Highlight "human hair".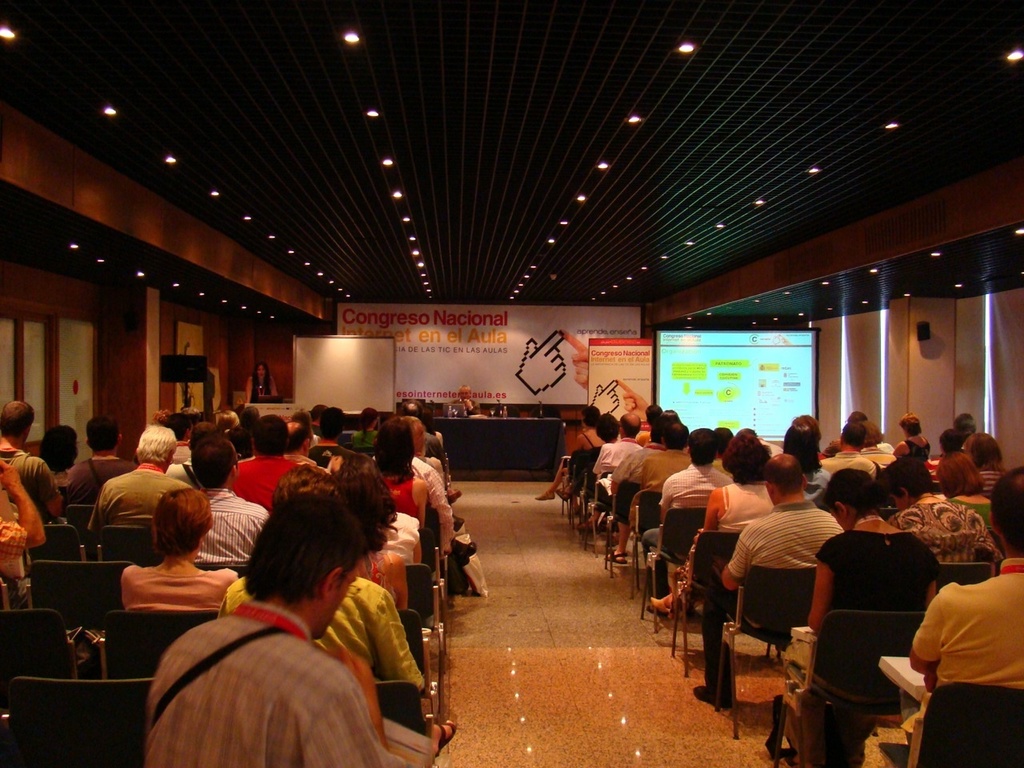
Highlighted region: [x1=686, y1=424, x2=720, y2=466].
